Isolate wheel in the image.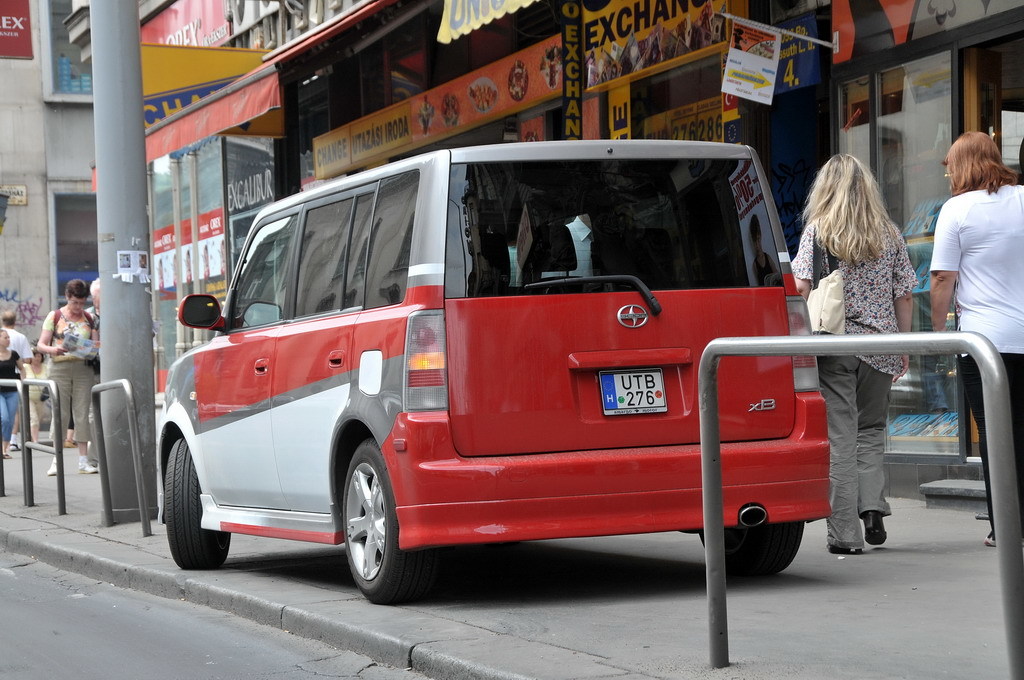
Isolated region: l=333, t=449, r=409, b=602.
